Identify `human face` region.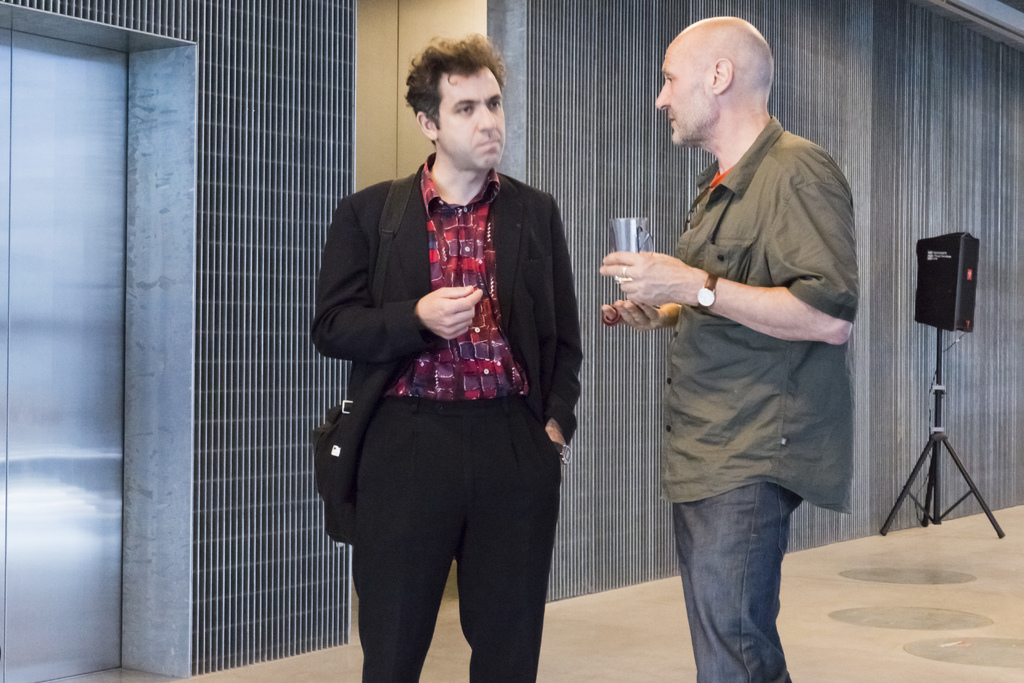
Region: bbox=[655, 35, 717, 142].
